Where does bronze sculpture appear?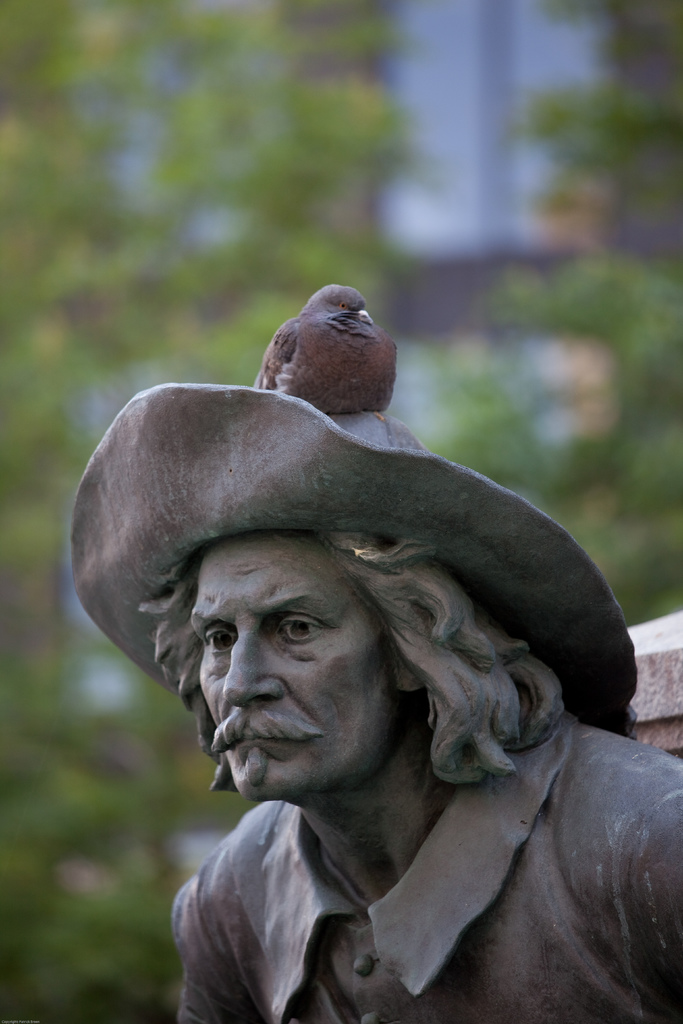
Appears at Rect(101, 307, 672, 999).
